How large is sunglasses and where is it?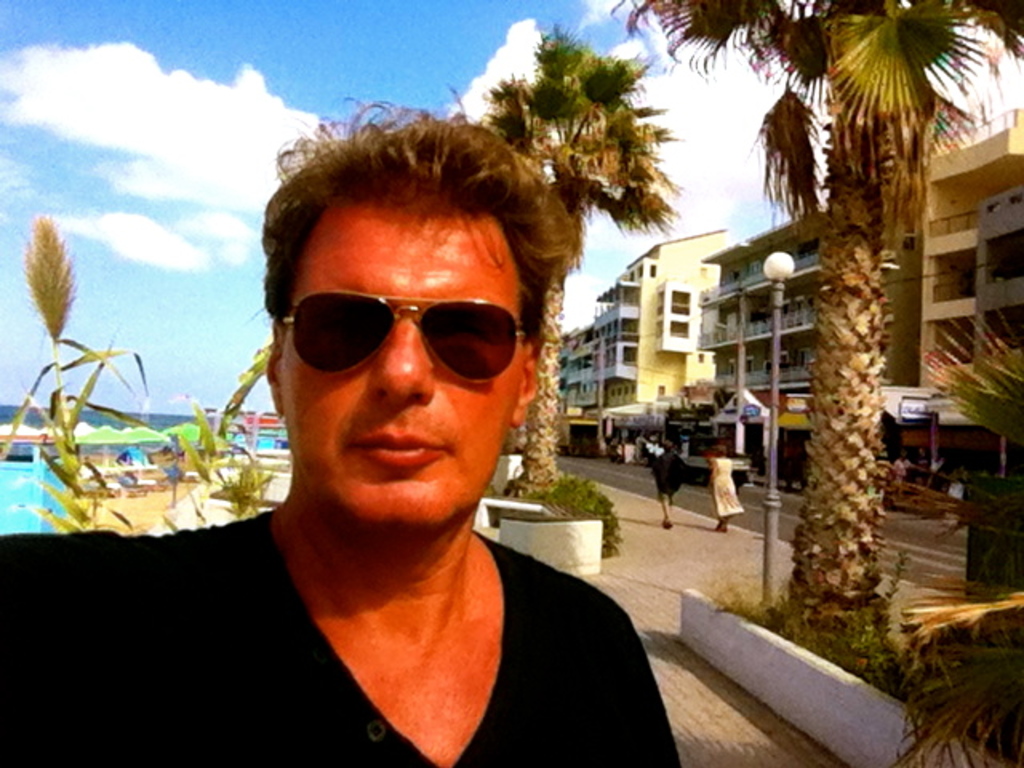
Bounding box: <region>283, 290, 525, 384</region>.
